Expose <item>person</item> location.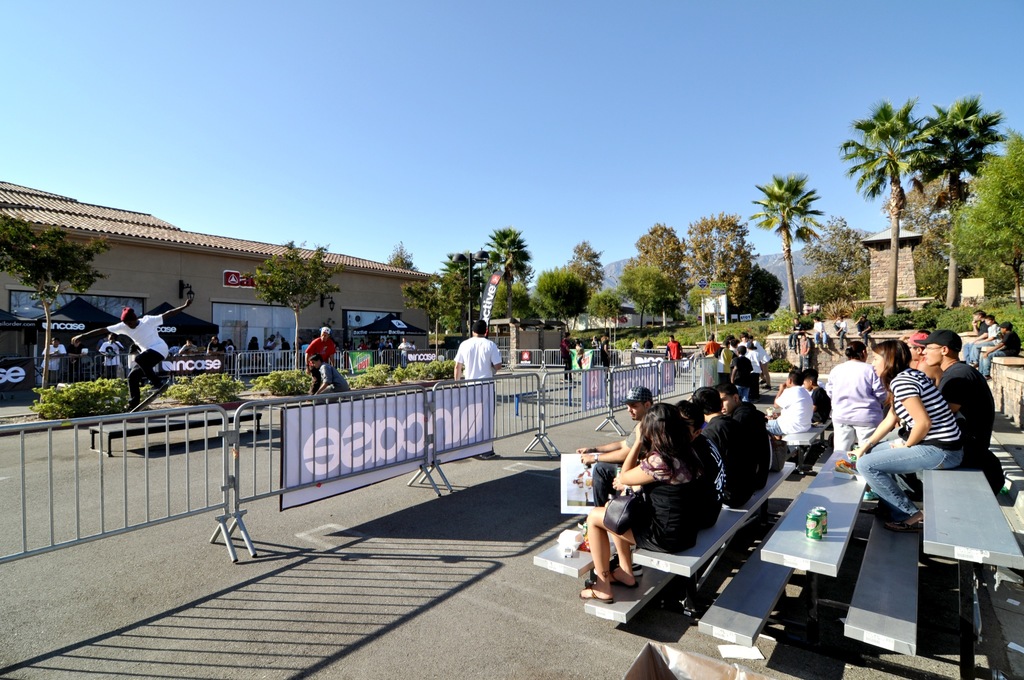
Exposed at <box>204,330,234,363</box>.
